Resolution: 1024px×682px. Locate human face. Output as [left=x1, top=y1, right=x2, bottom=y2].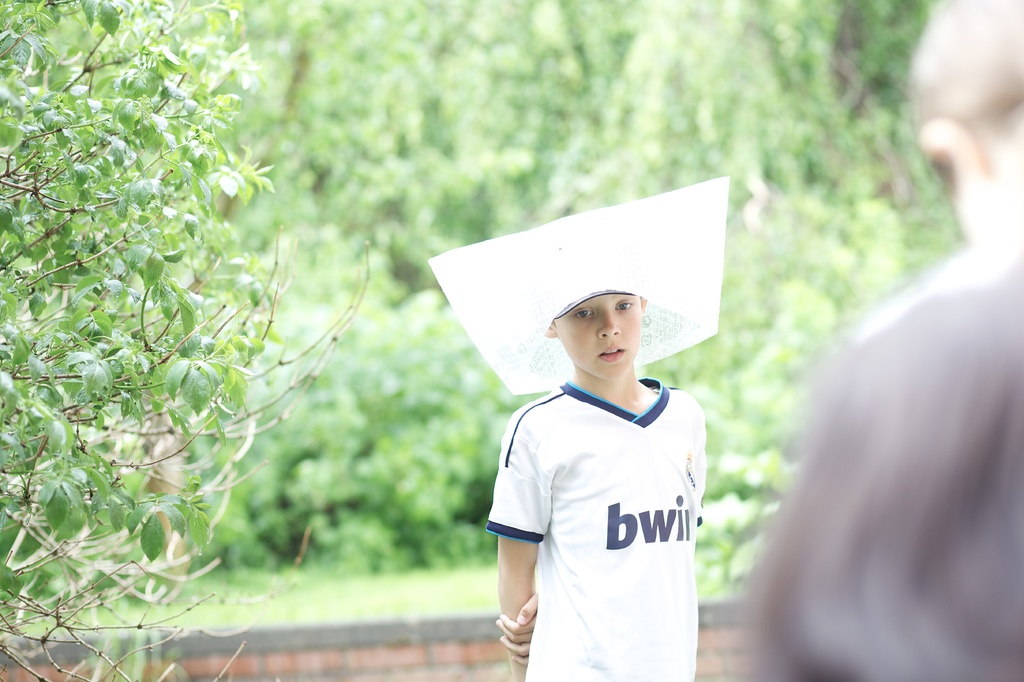
[left=932, top=168, right=982, bottom=252].
